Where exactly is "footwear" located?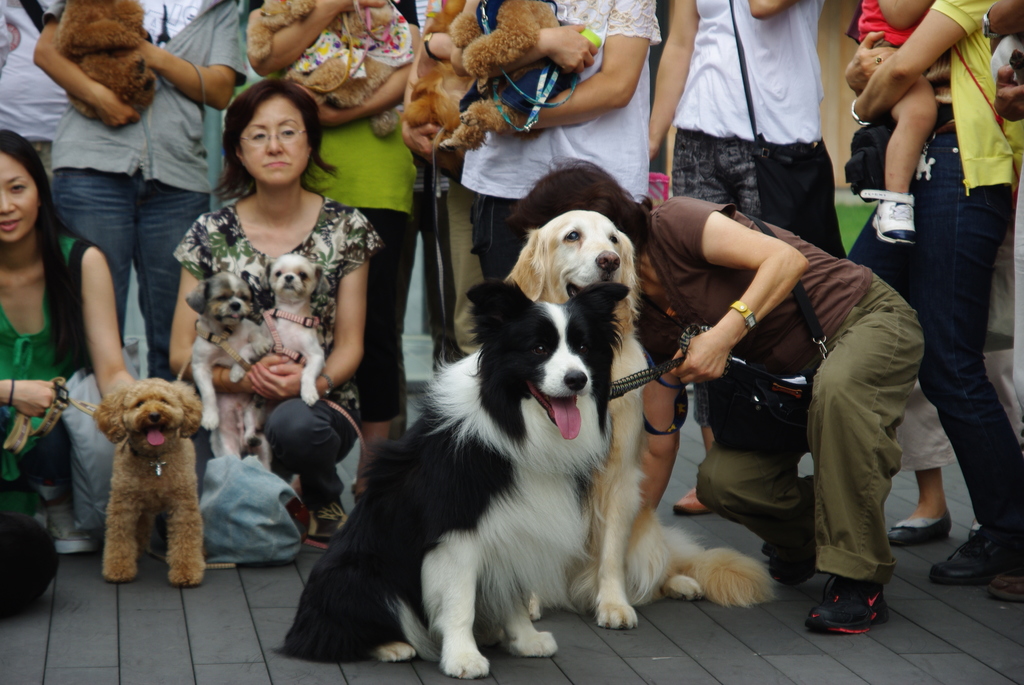
Its bounding box is region(760, 480, 826, 599).
